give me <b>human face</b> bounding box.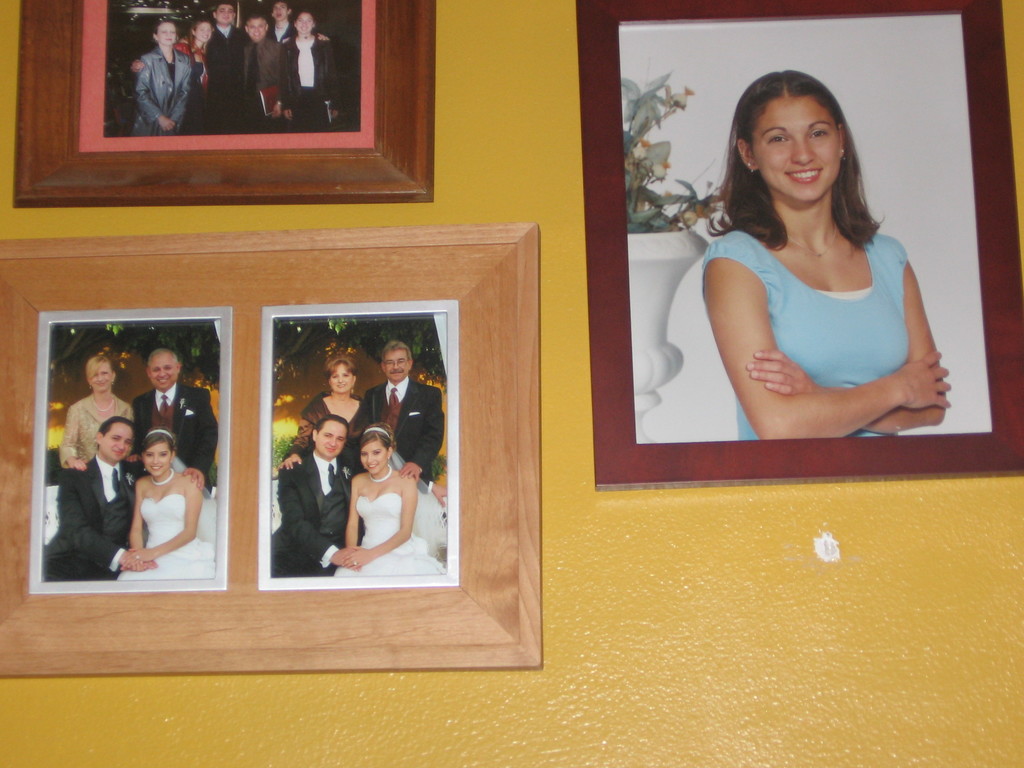
(156,21,179,44).
